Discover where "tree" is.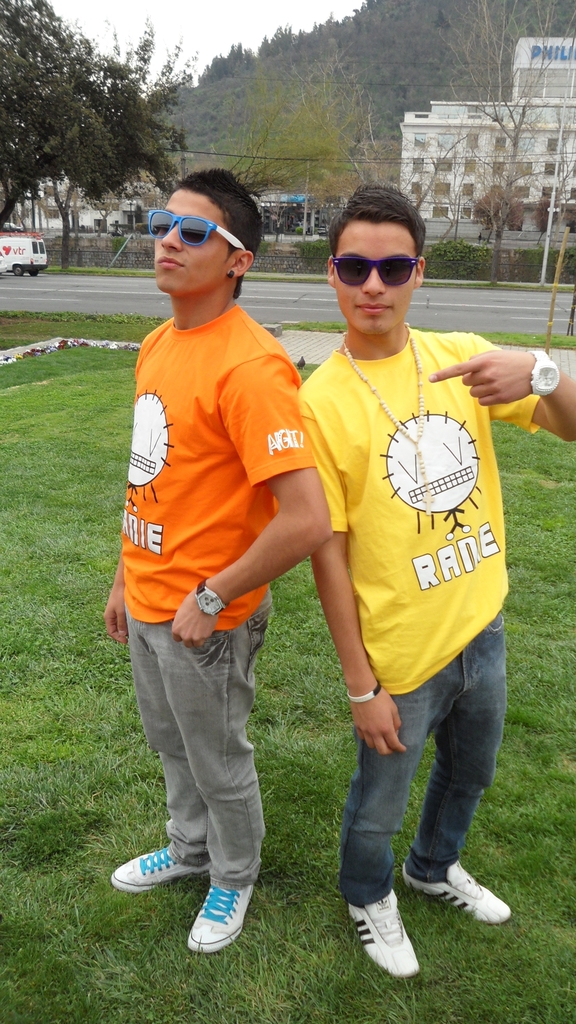
Discovered at (x1=298, y1=42, x2=389, y2=180).
